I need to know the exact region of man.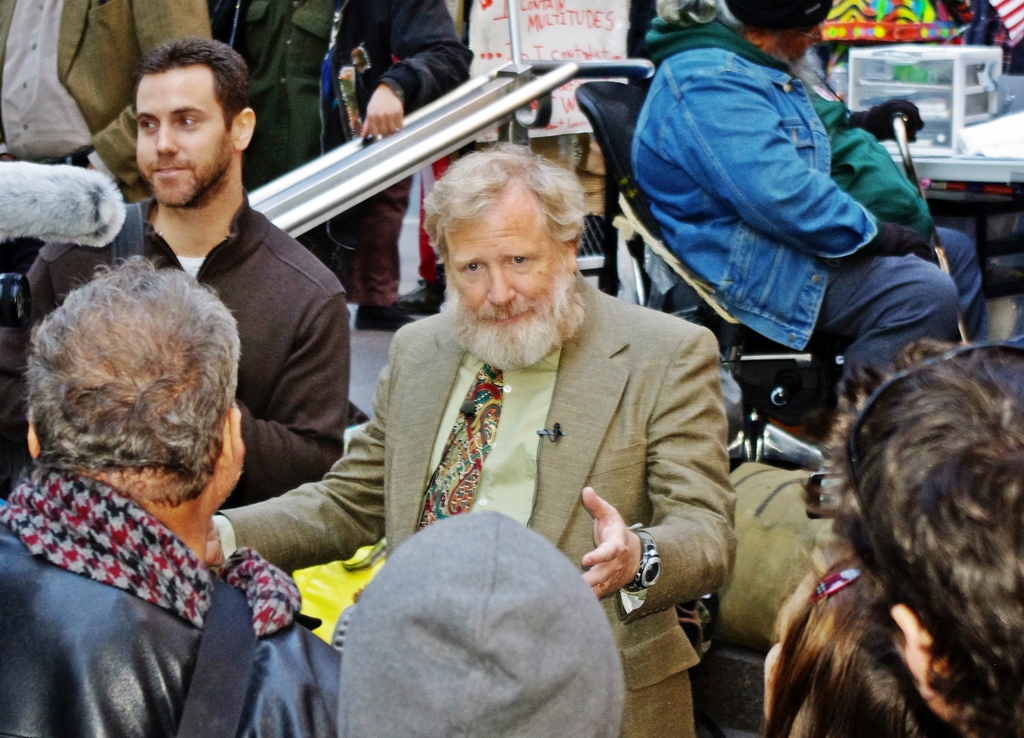
Region: {"left": 2, "top": 258, "right": 357, "bottom": 737}.
